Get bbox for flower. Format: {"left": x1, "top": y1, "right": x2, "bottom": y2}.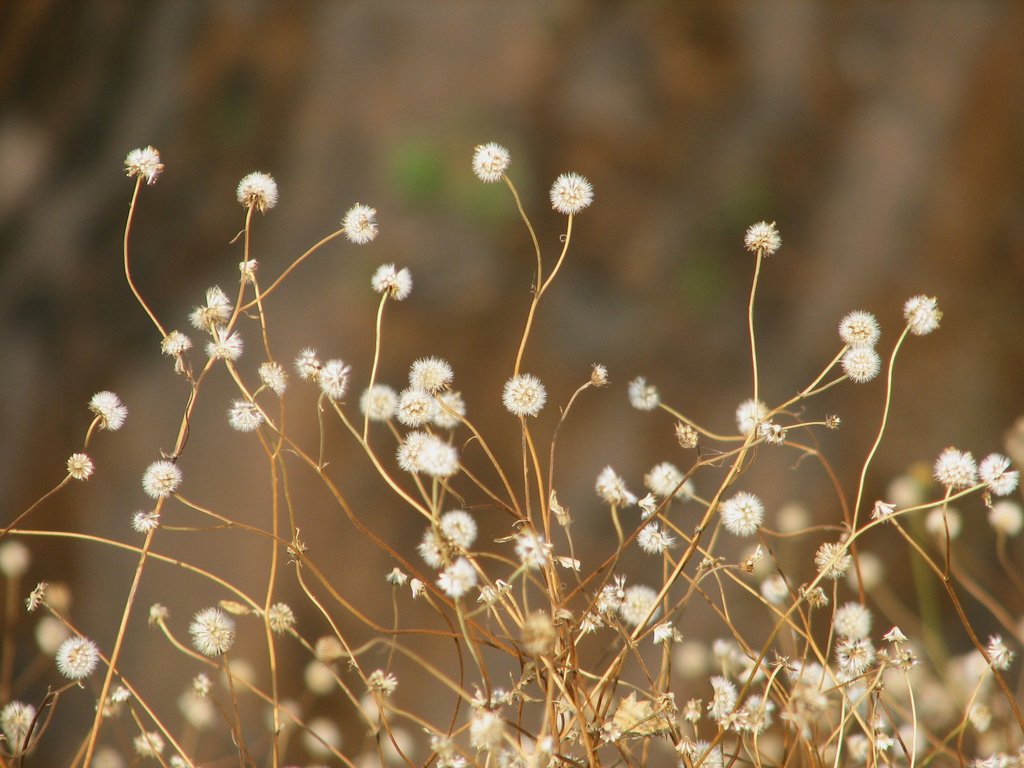
{"left": 133, "top": 508, "right": 158, "bottom": 532}.
